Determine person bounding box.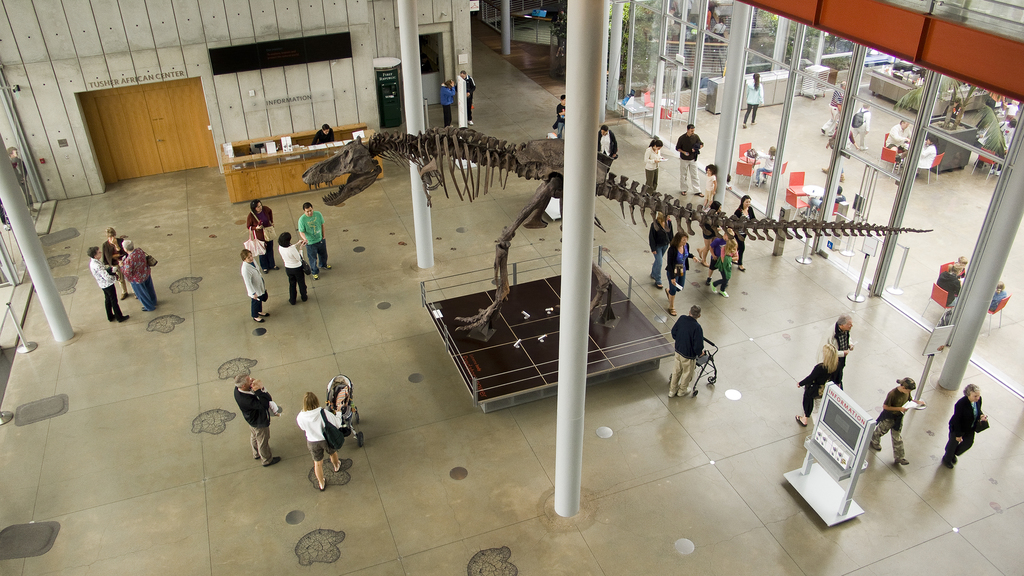
Determined: {"x1": 822, "y1": 119, "x2": 856, "y2": 180}.
